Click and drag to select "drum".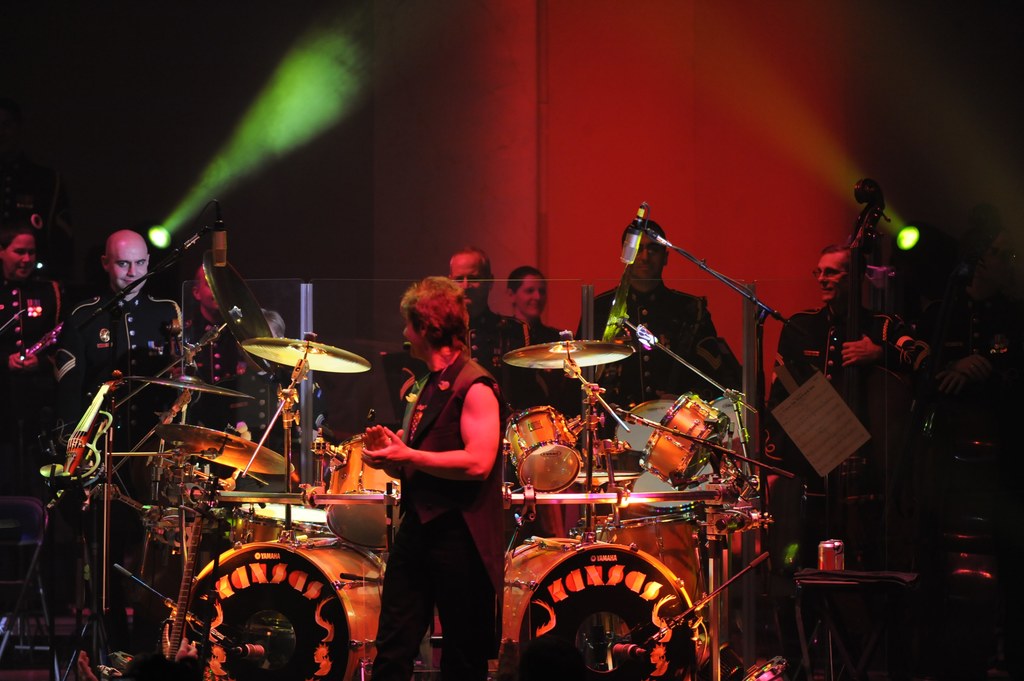
Selection: bbox(617, 401, 717, 519).
